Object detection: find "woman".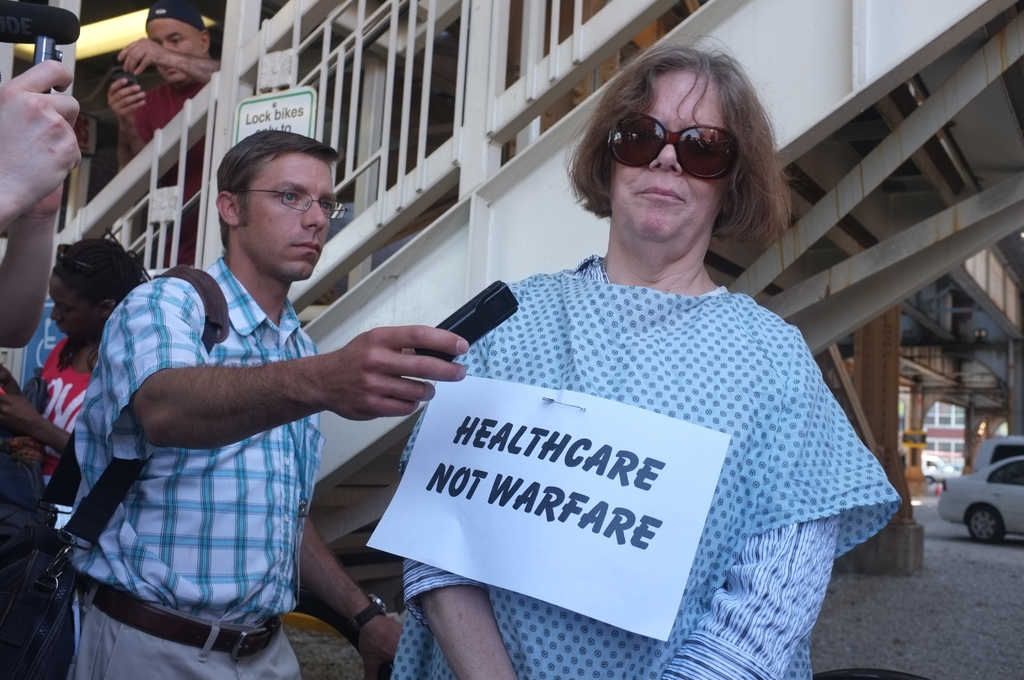
region(0, 233, 147, 519).
